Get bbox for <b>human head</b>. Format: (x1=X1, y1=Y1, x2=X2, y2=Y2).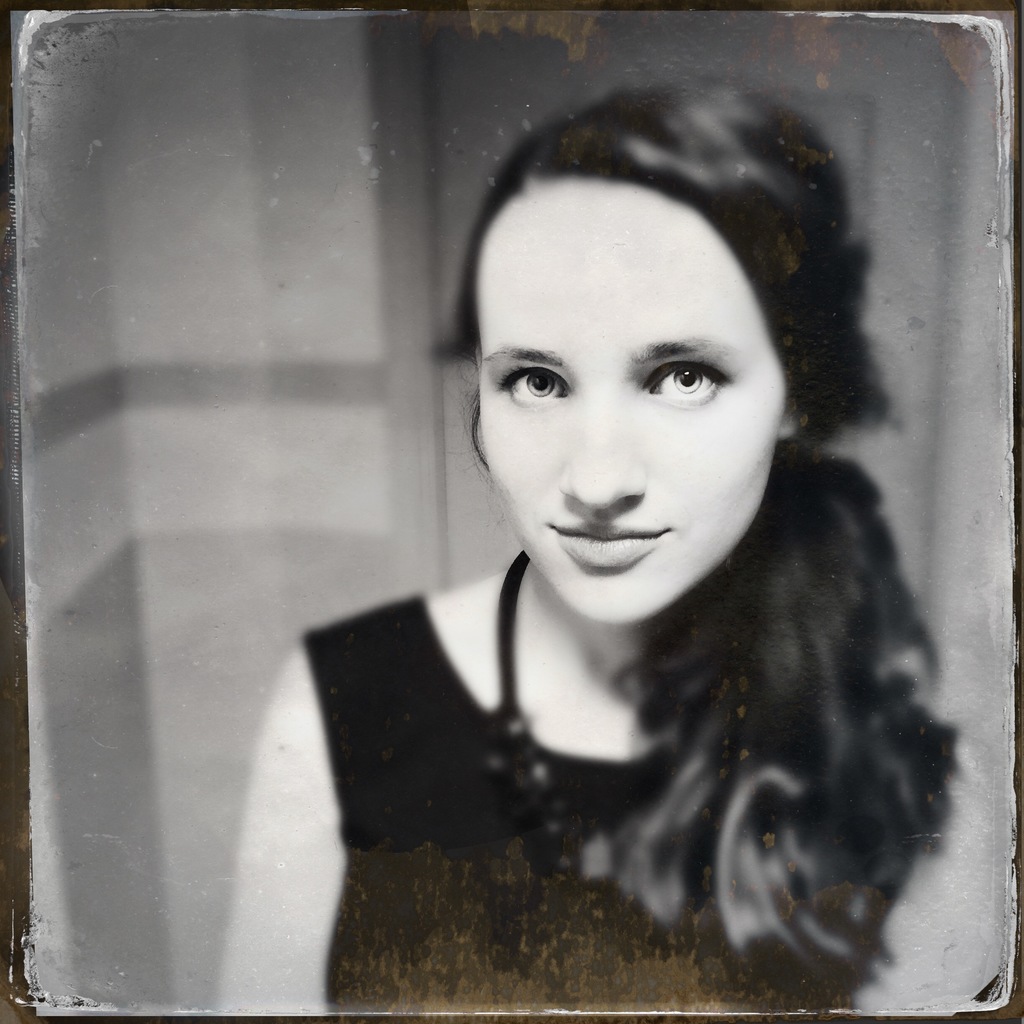
(x1=471, y1=94, x2=850, y2=614).
